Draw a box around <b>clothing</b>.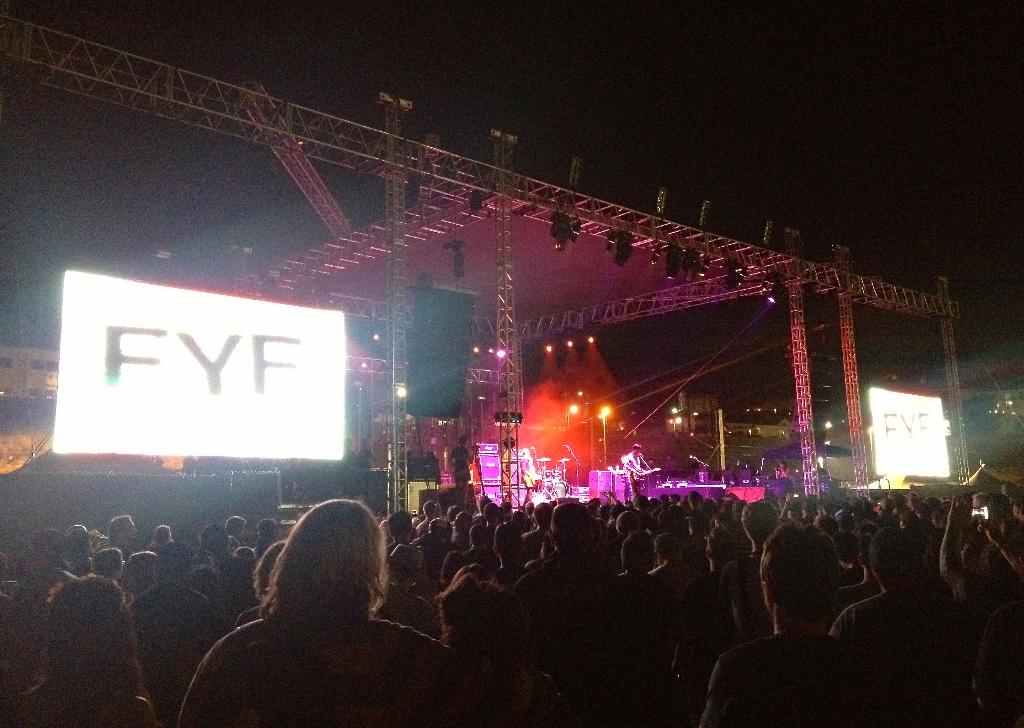
rect(509, 558, 631, 661).
